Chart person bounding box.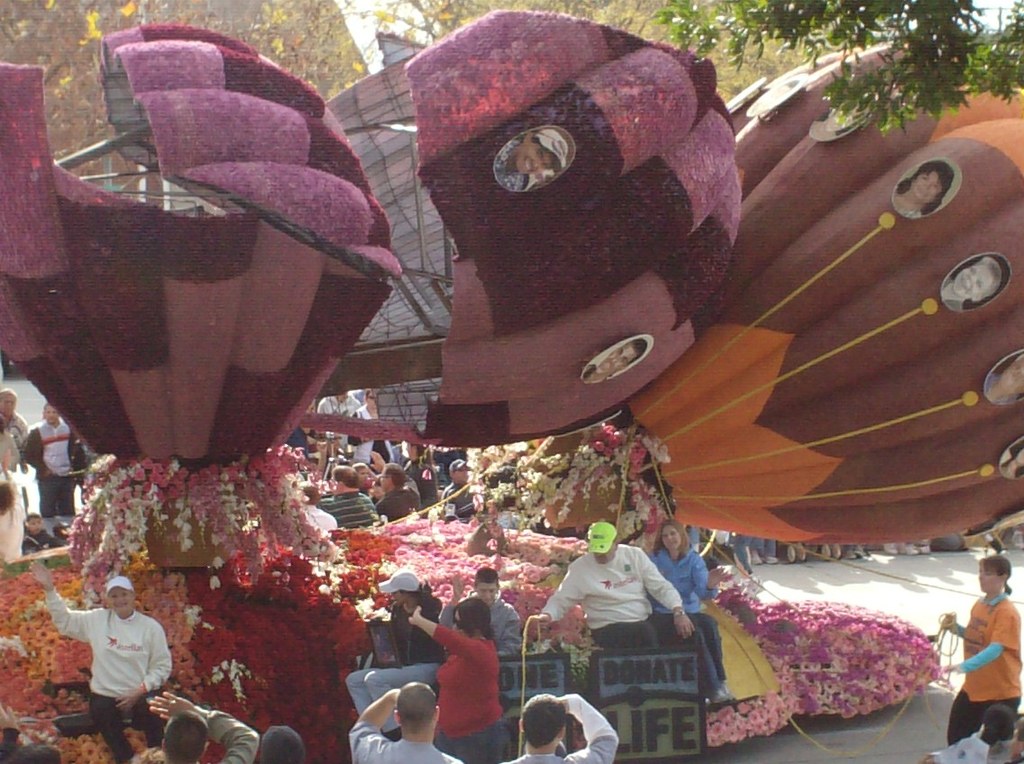
Charted: crop(493, 122, 571, 189).
